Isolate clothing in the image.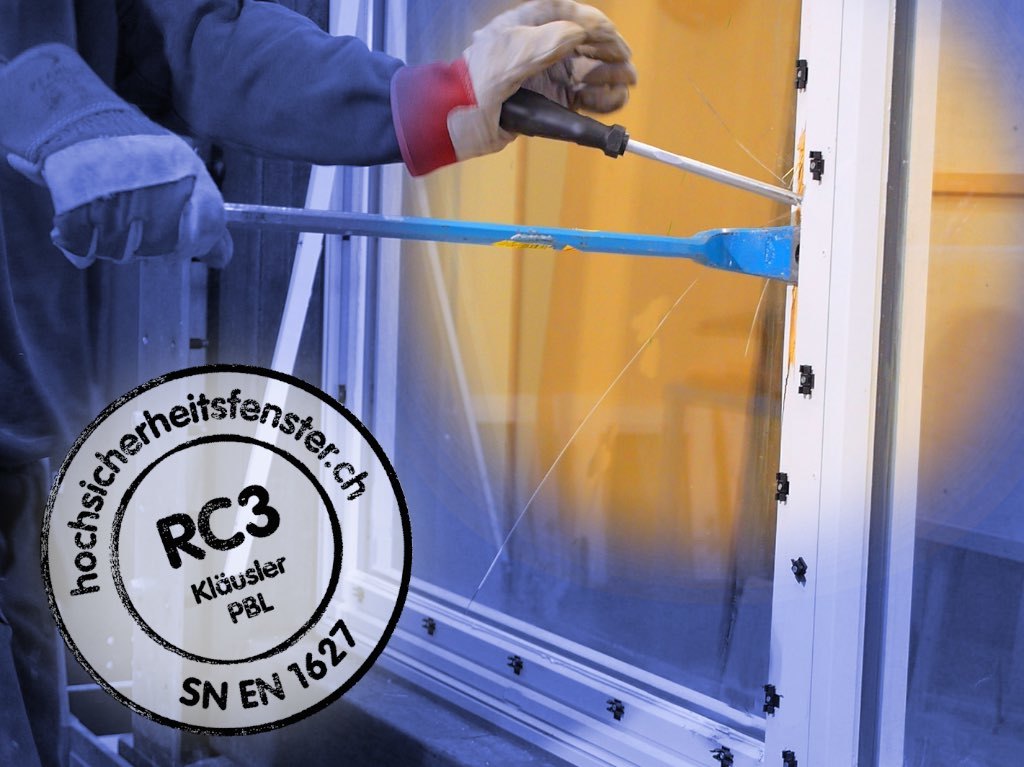
Isolated region: [x1=0, y1=0, x2=407, y2=766].
